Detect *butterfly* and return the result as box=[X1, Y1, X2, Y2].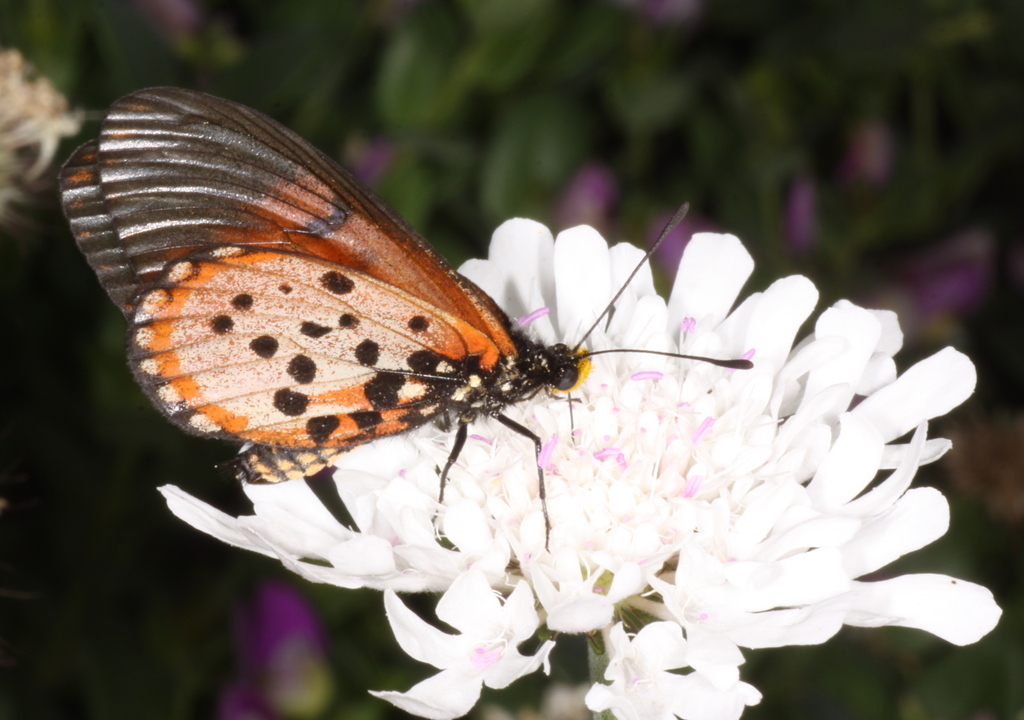
box=[110, 102, 728, 536].
